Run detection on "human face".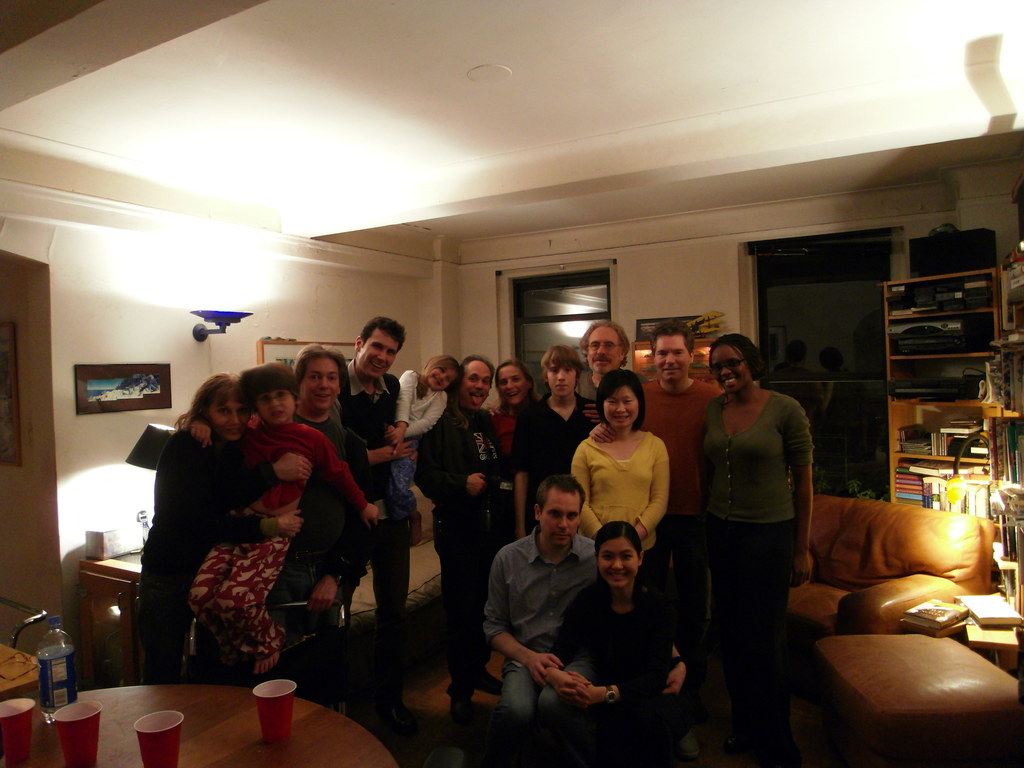
Result: <region>494, 362, 524, 404</region>.
